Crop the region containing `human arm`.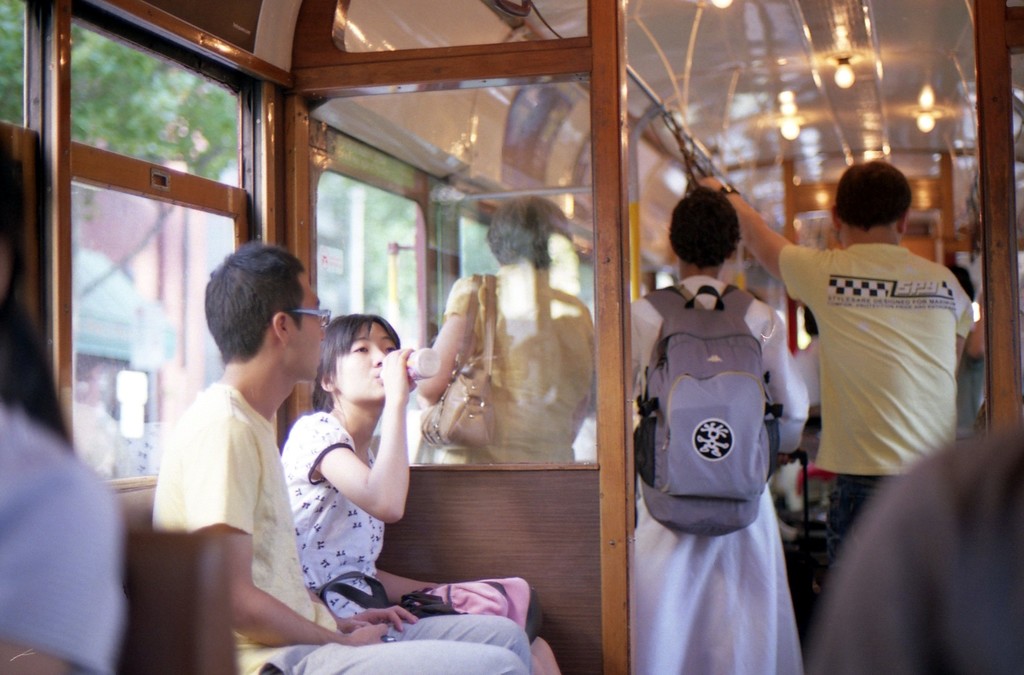
Crop region: (left=333, top=598, right=417, bottom=631).
